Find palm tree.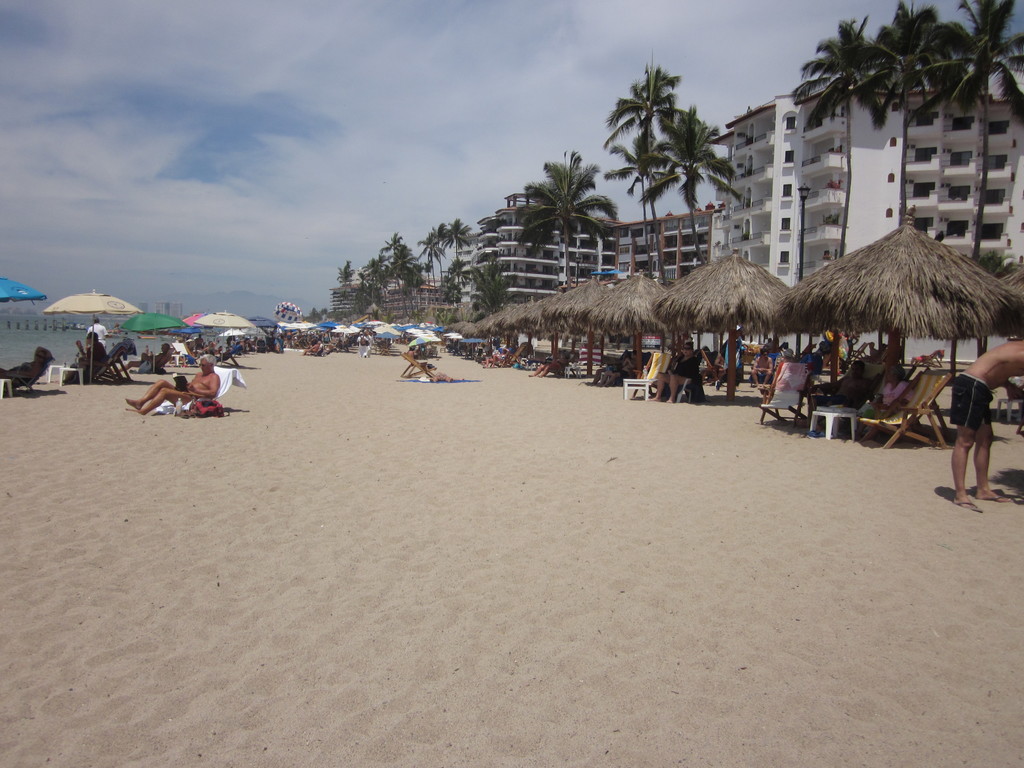
l=944, t=1, r=1023, b=255.
